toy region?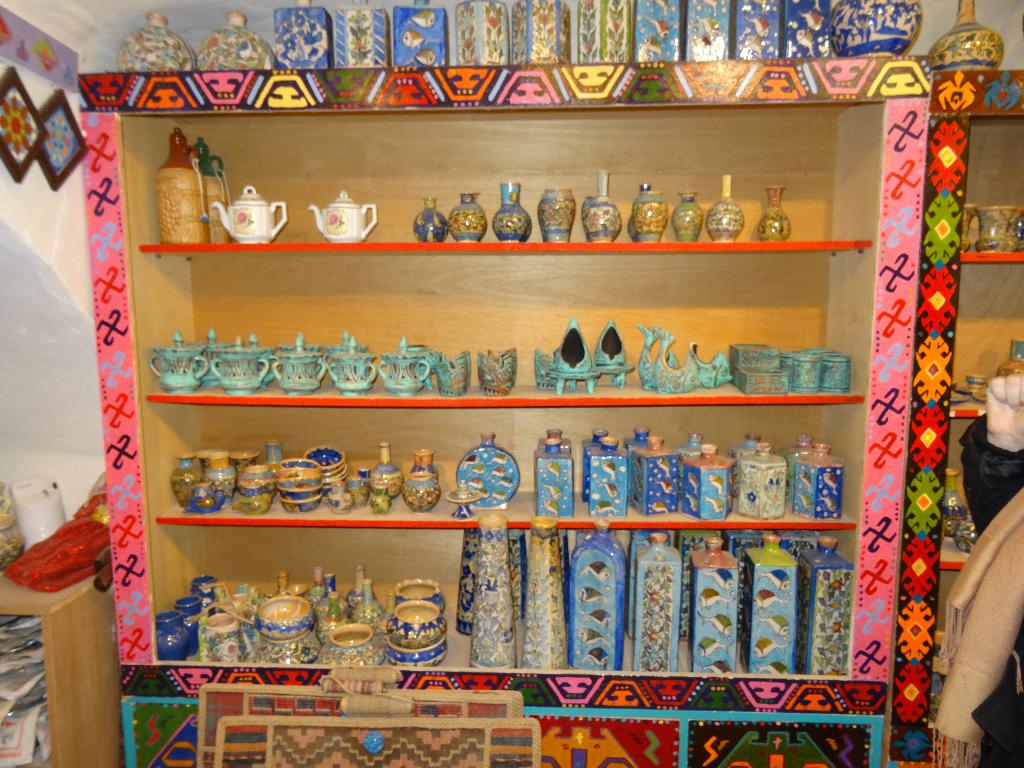
box=[204, 452, 242, 503]
